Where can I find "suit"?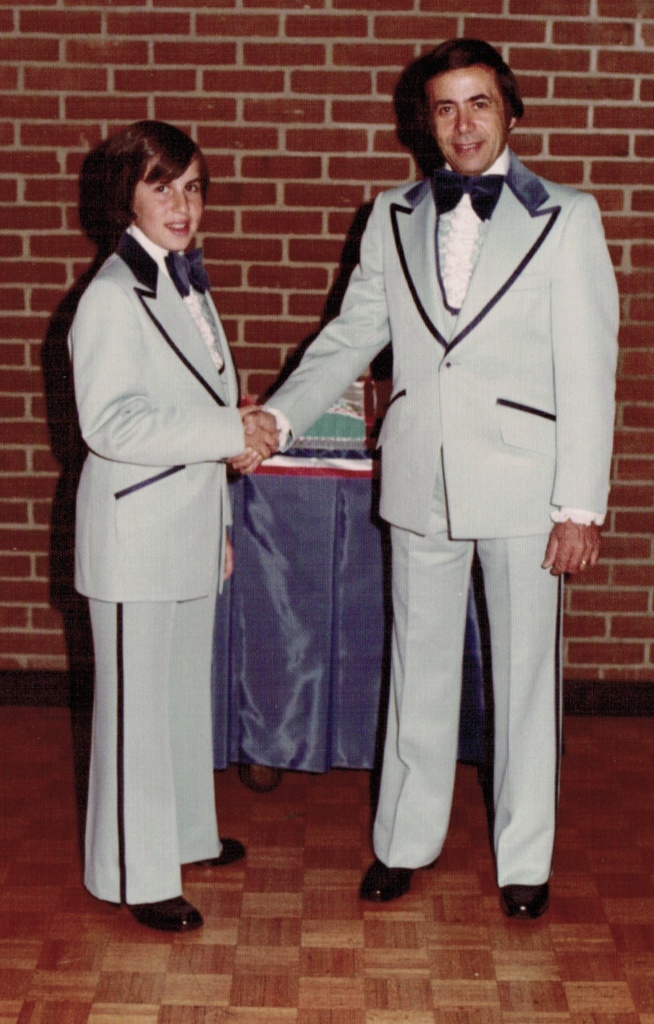
You can find it at <box>70,237,241,908</box>.
